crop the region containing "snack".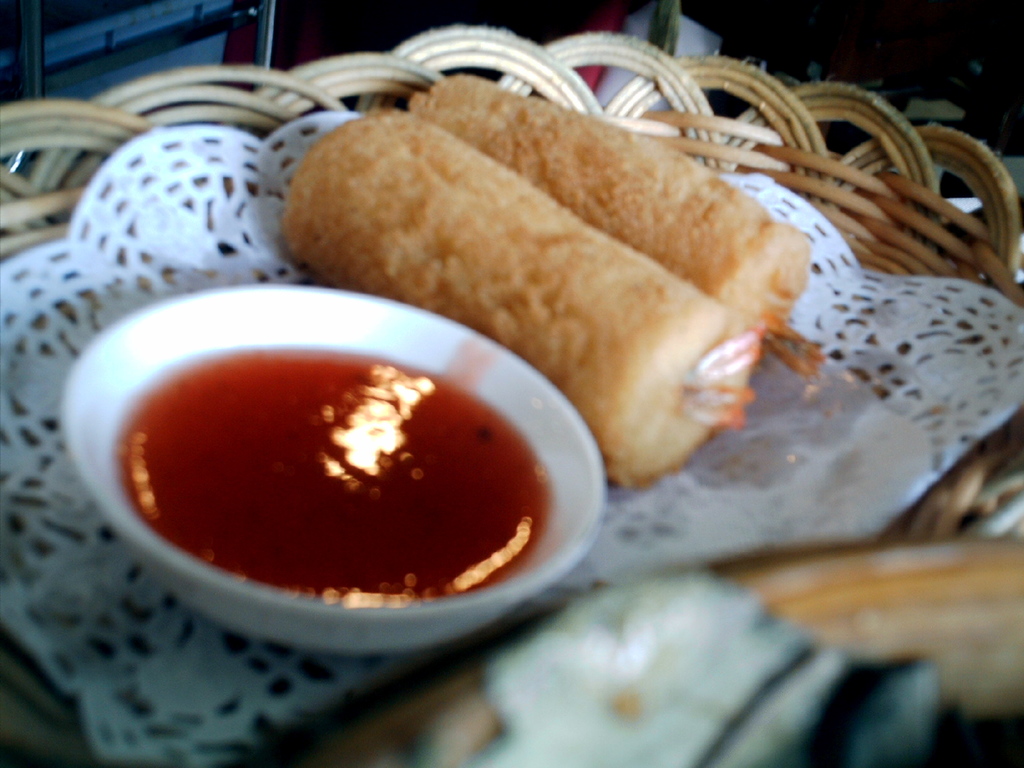
Crop region: {"x1": 273, "y1": 105, "x2": 760, "y2": 488}.
